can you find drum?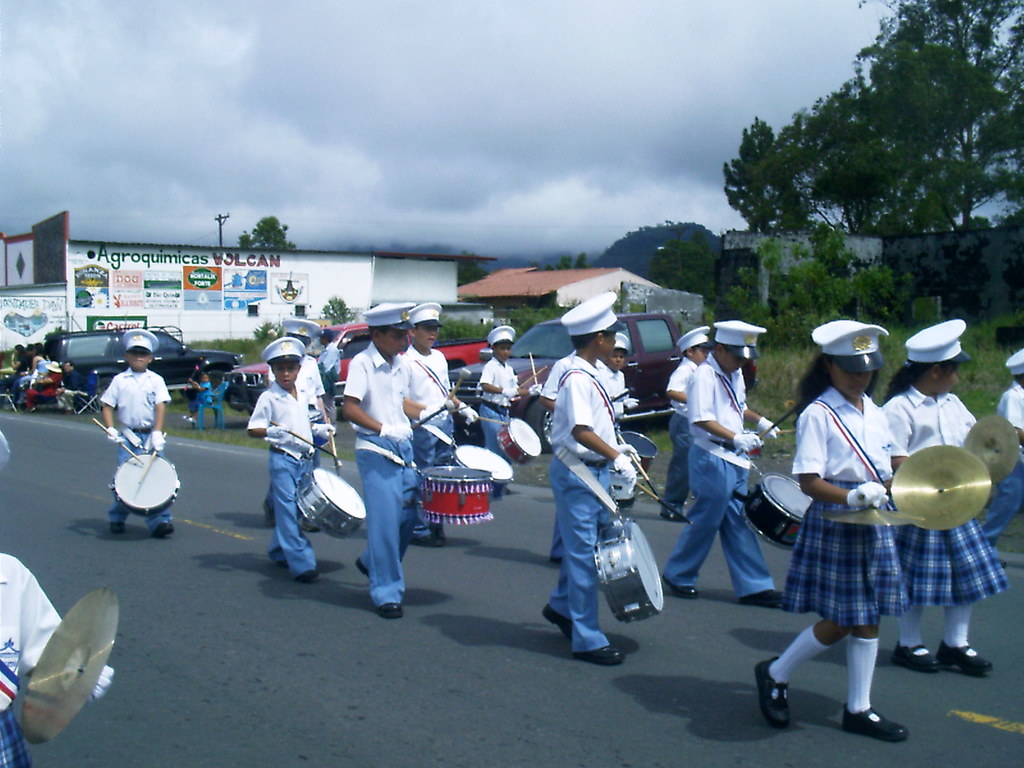
Yes, bounding box: 741:429:764:461.
